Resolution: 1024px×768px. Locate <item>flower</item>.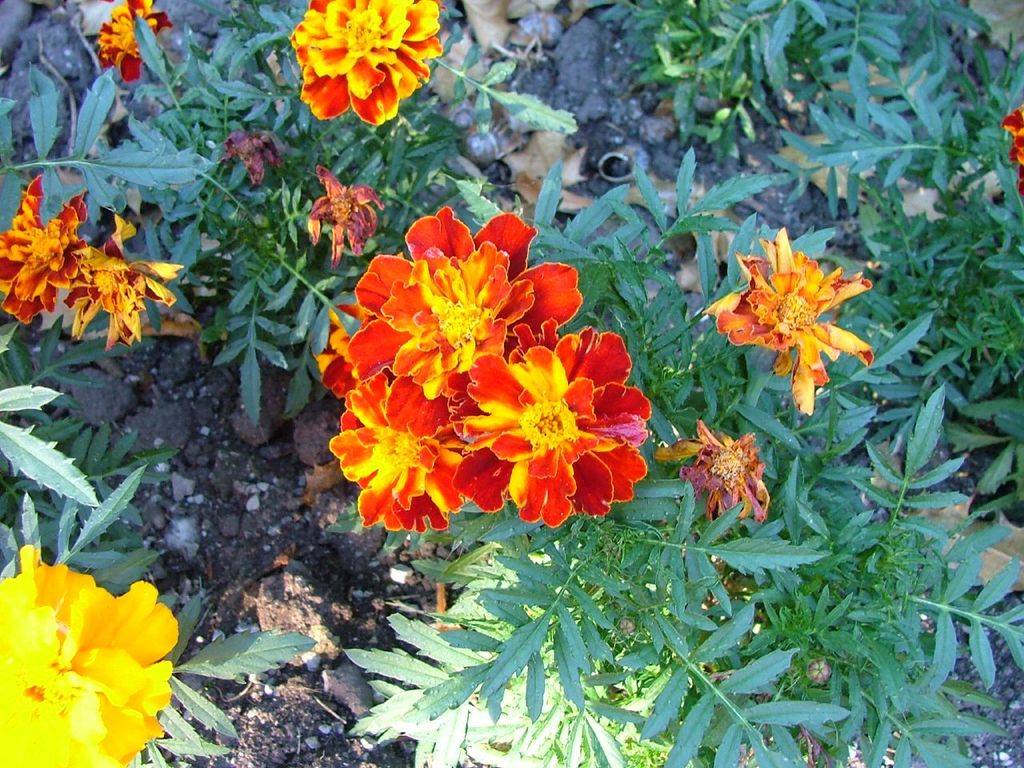
pyautogui.locateOnScreen(453, 322, 651, 522).
